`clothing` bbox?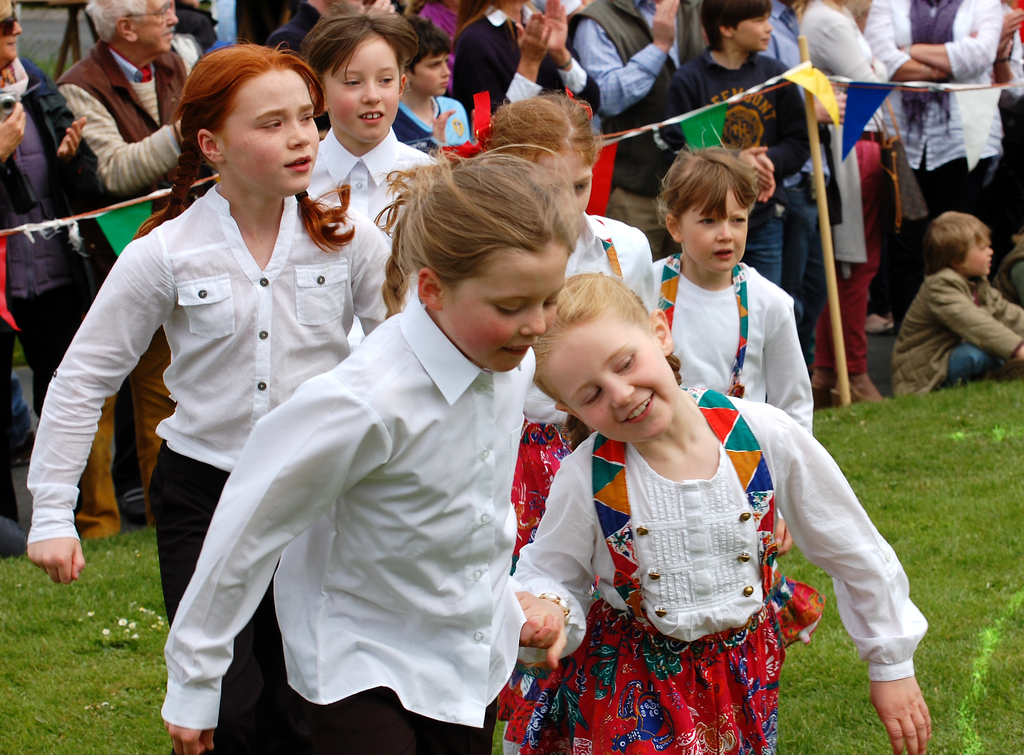
l=28, t=180, r=394, b=754
